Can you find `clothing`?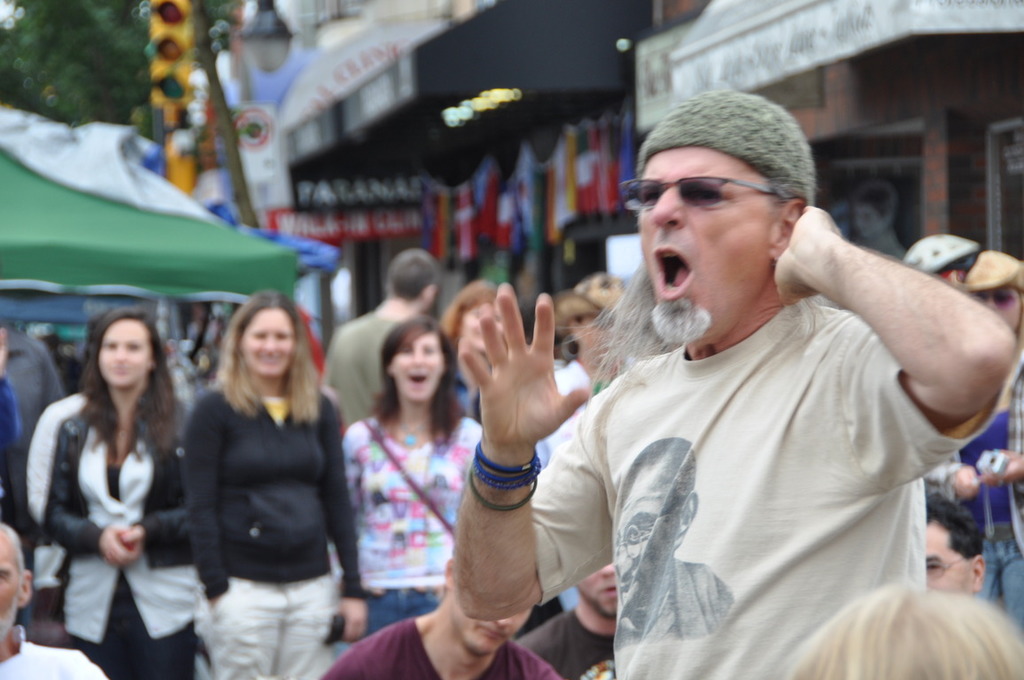
Yes, bounding box: BBox(320, 307, 398, 434).
